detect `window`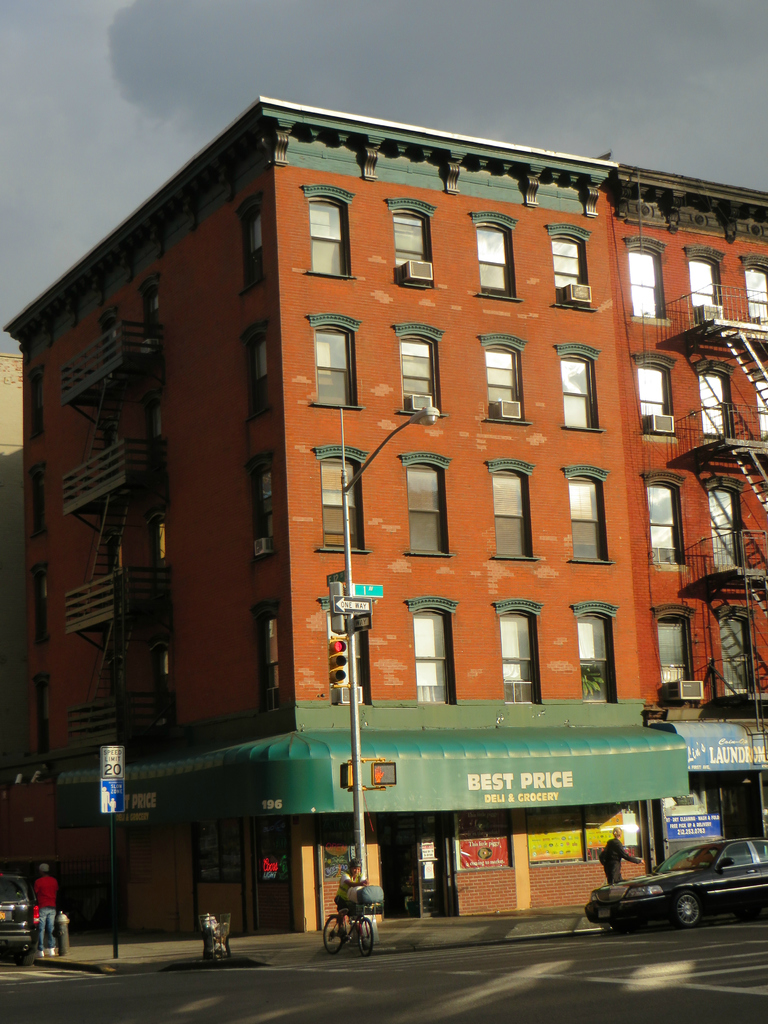
<region>496, 610, 538, 710</region>
